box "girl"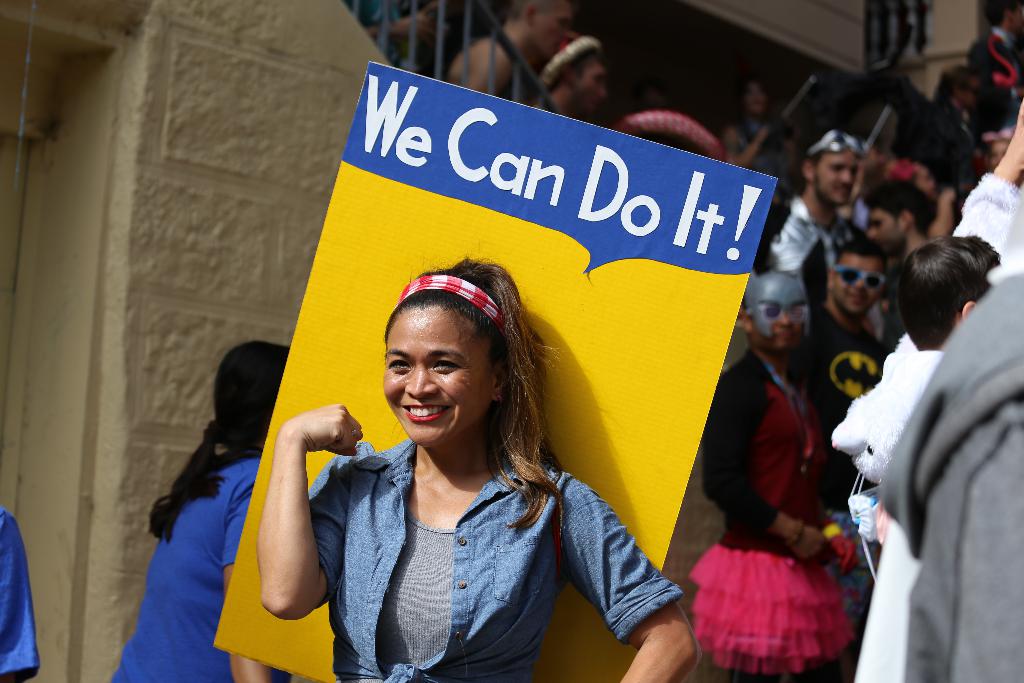
[249,272,699,682]
